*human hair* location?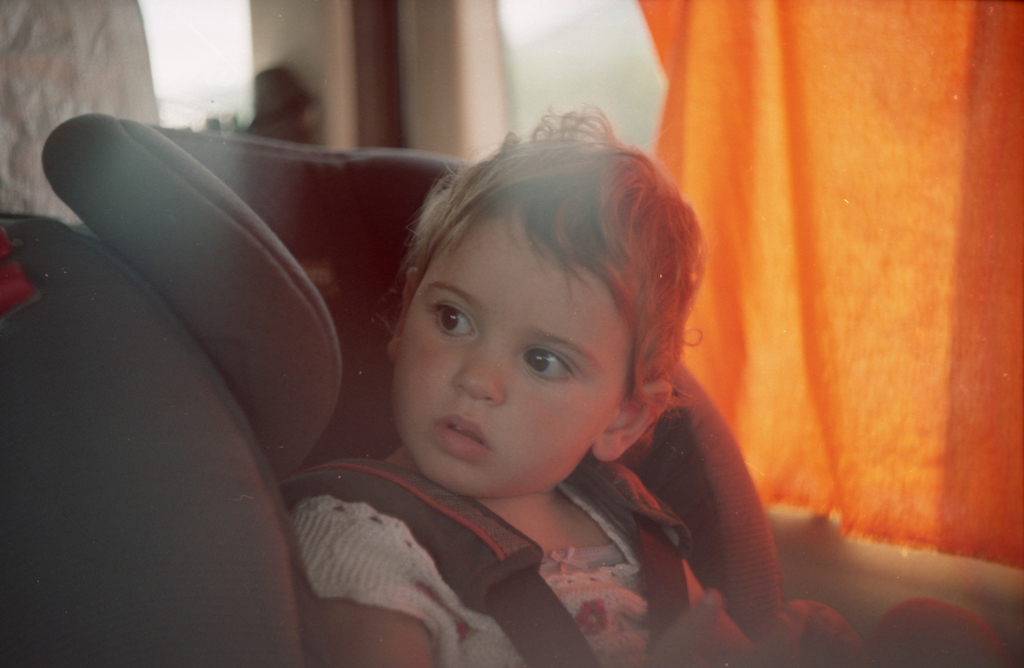
<box>394,135,690,418</box>
